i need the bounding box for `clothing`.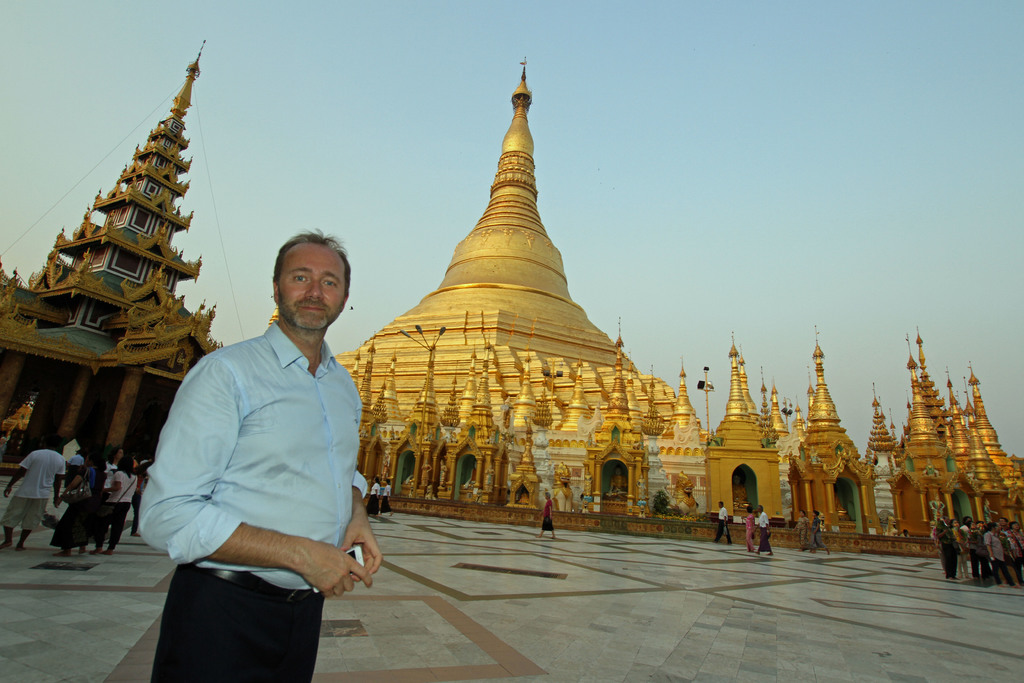
Here it is: 798:508:812:548.
